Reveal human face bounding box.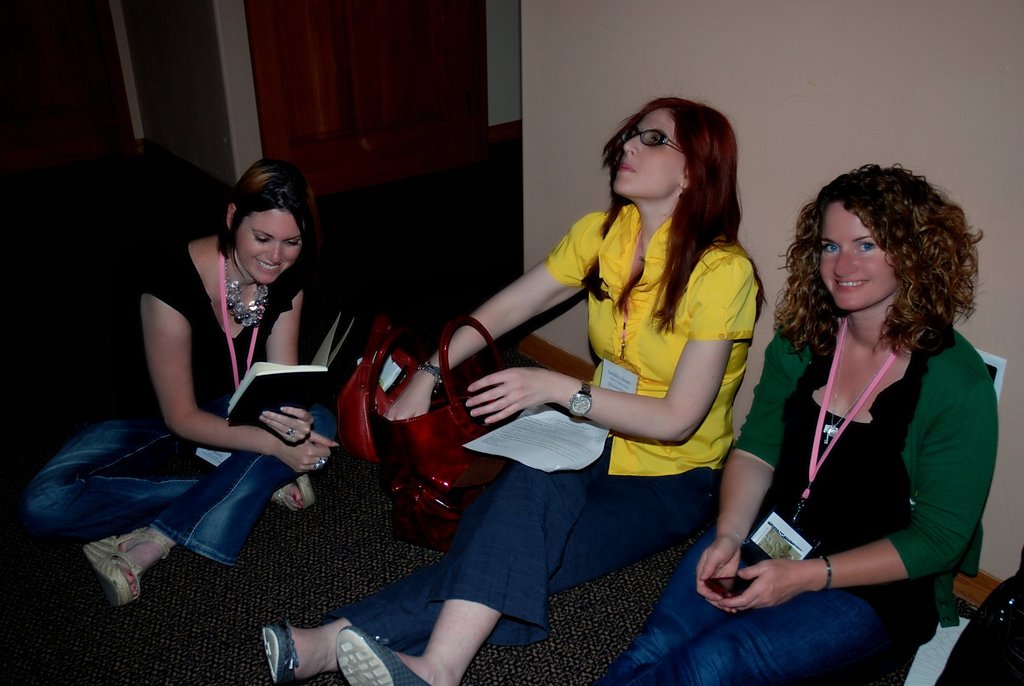
Revealed: 235,208,305,284.
